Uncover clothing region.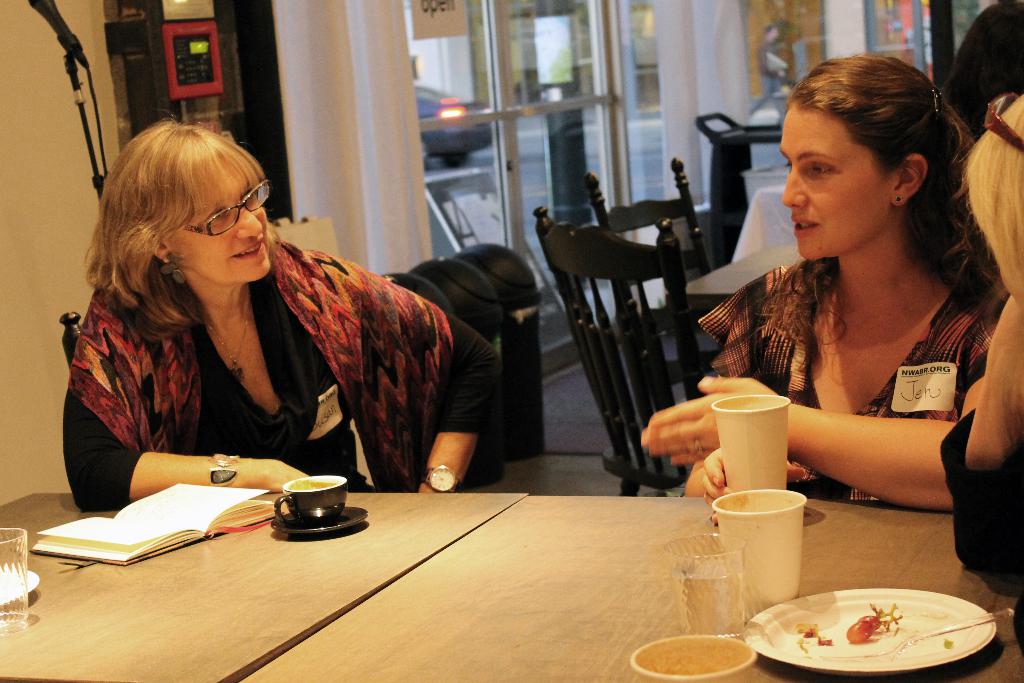
Uncovered: region(695, 252, 1005, 497).
